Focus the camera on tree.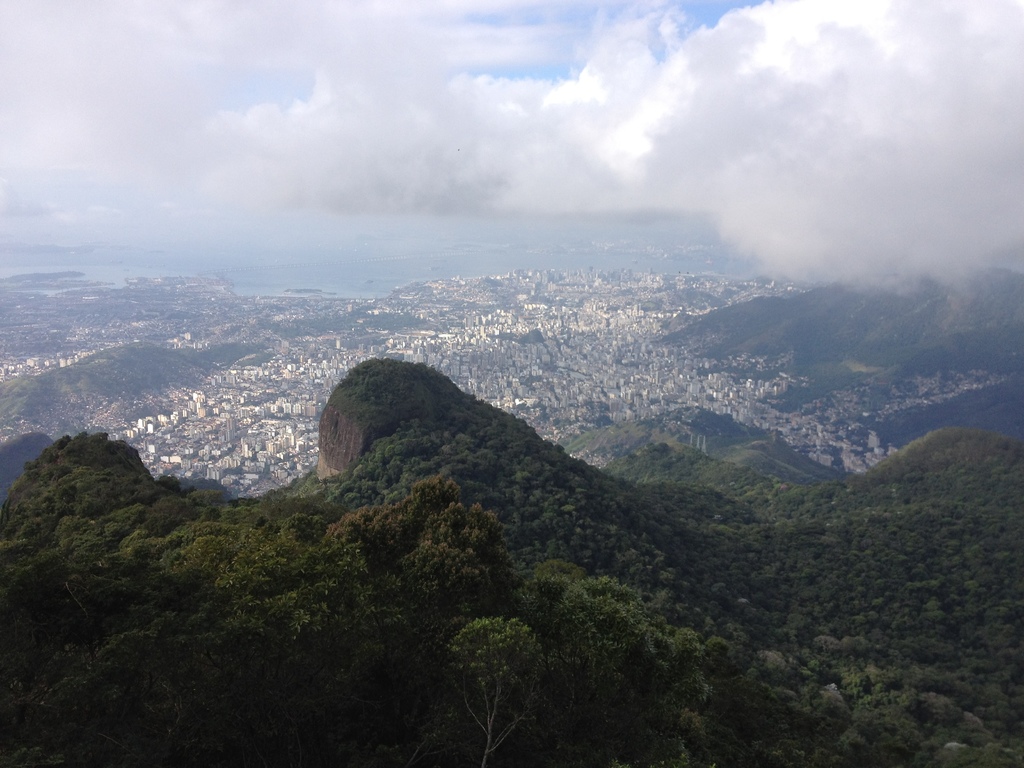
Focus region: region(451, 611, 545, 767).
